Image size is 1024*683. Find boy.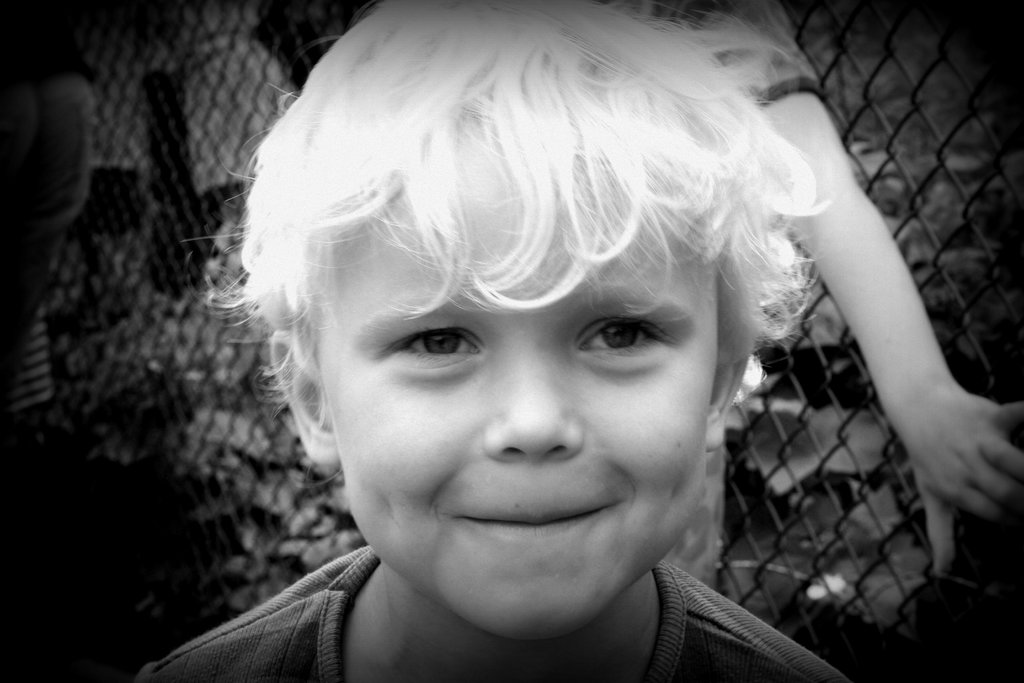
x1=144, y1=0, x2=888, y2=682.
